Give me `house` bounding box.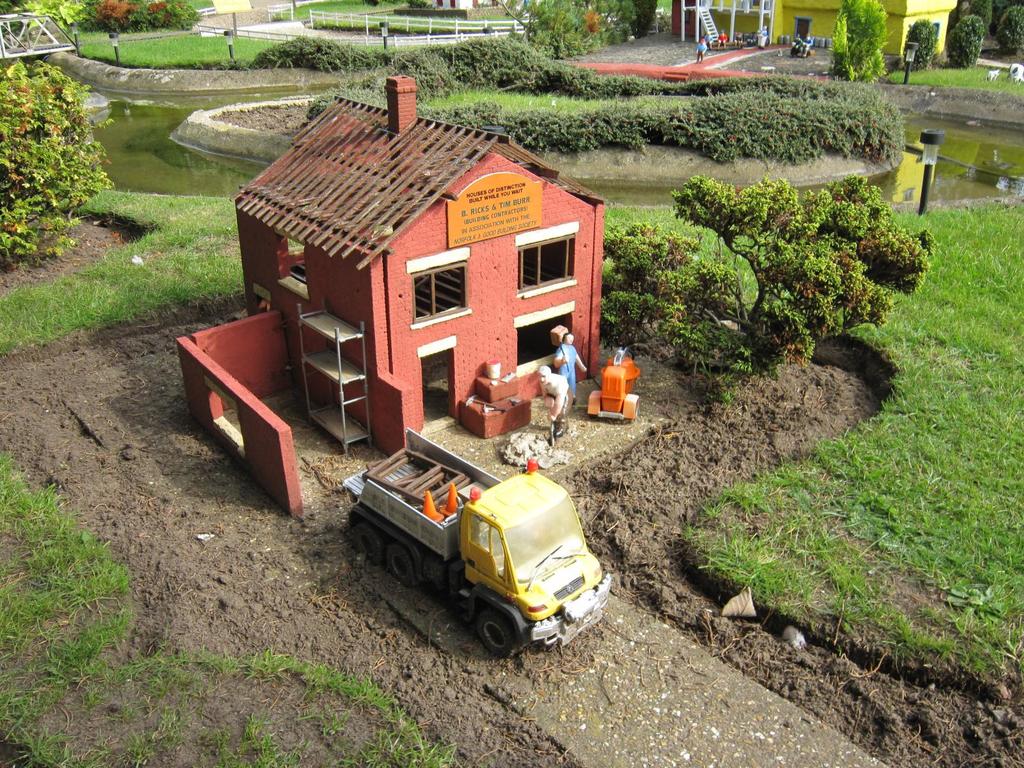
<bbox>214, 86, 614, 470</bbox>.
